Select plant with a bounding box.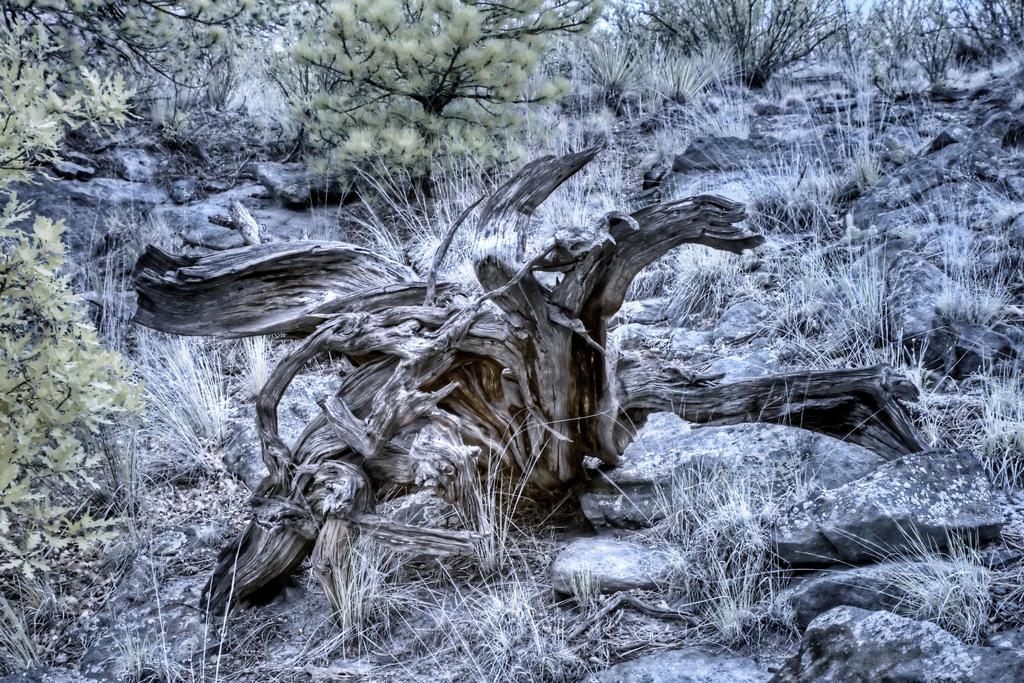
(left=323, top=518, right=380, bottom=645).
